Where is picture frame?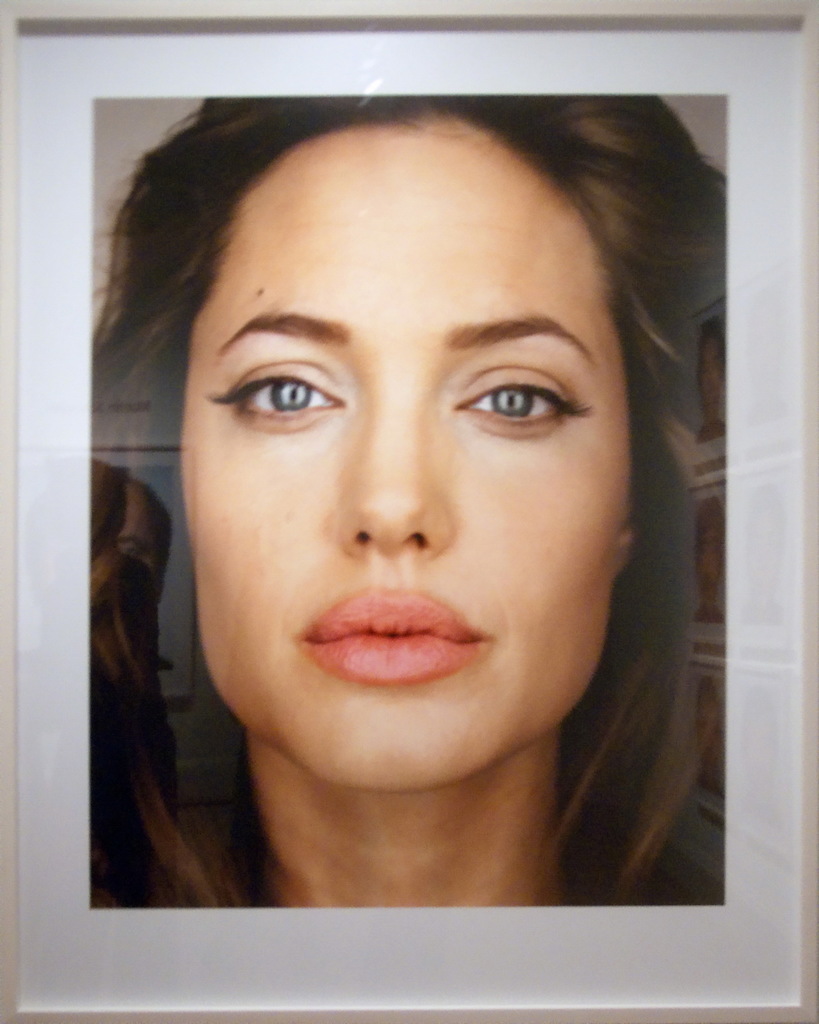
0 0 818 1014.
